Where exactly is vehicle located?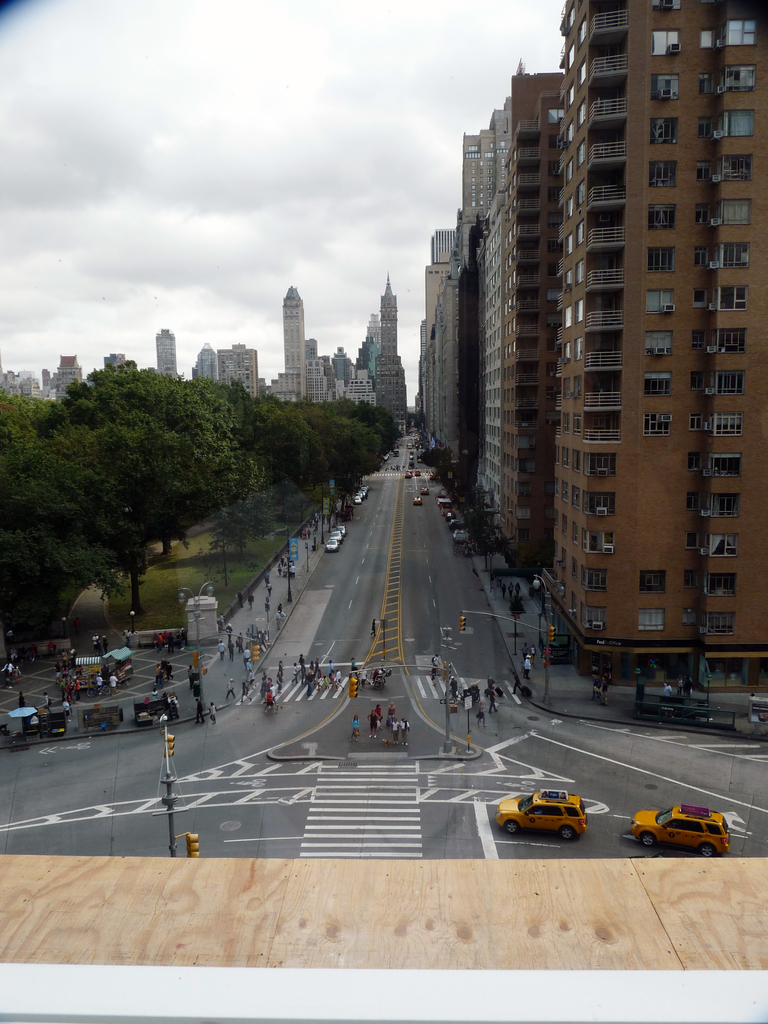
Its bounding box is detection(131, 694, 179, 725).
